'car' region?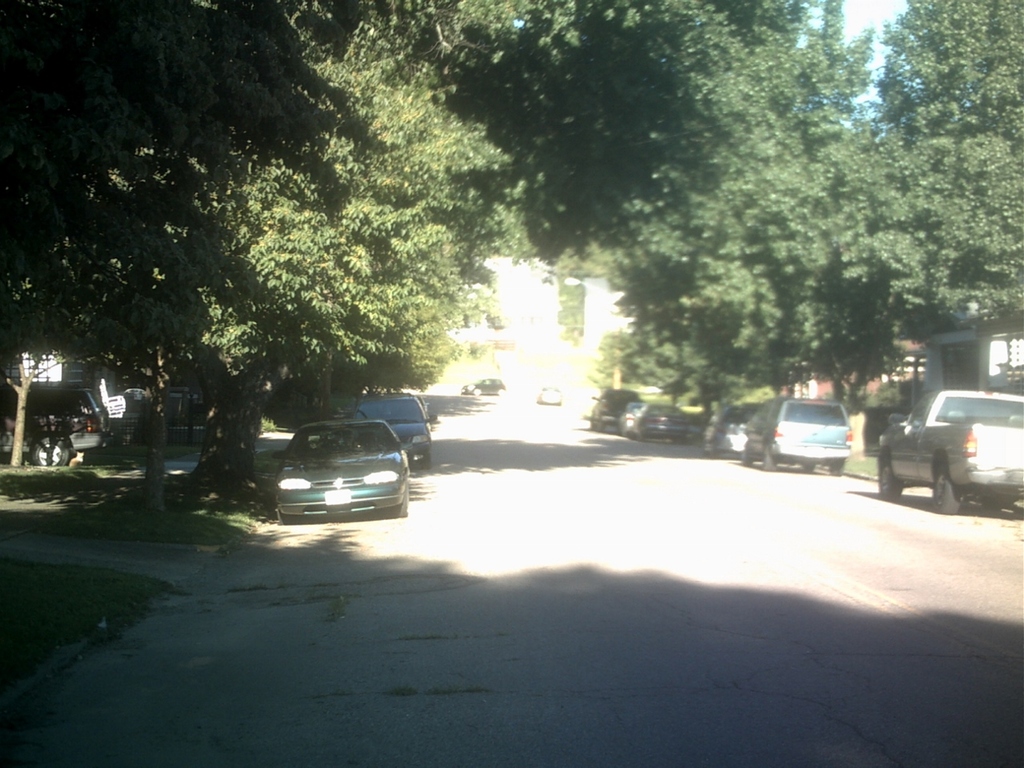
detection(358, 379, 433, 458)
